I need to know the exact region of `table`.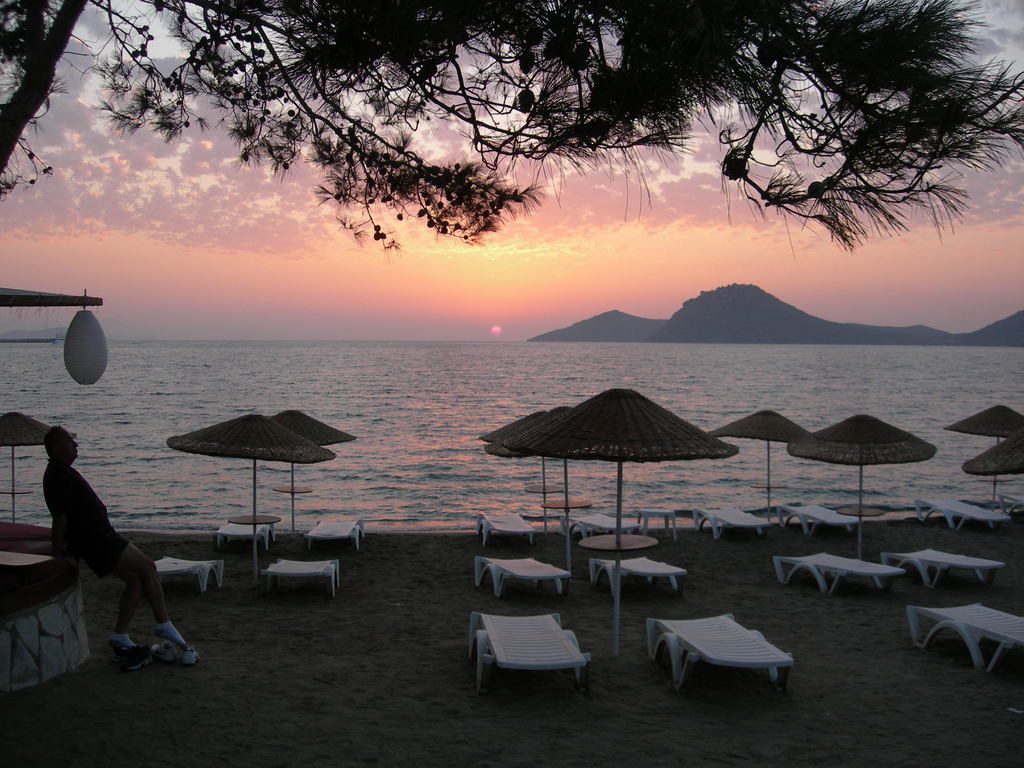
Region: rect(774, 500, 860, 541).
